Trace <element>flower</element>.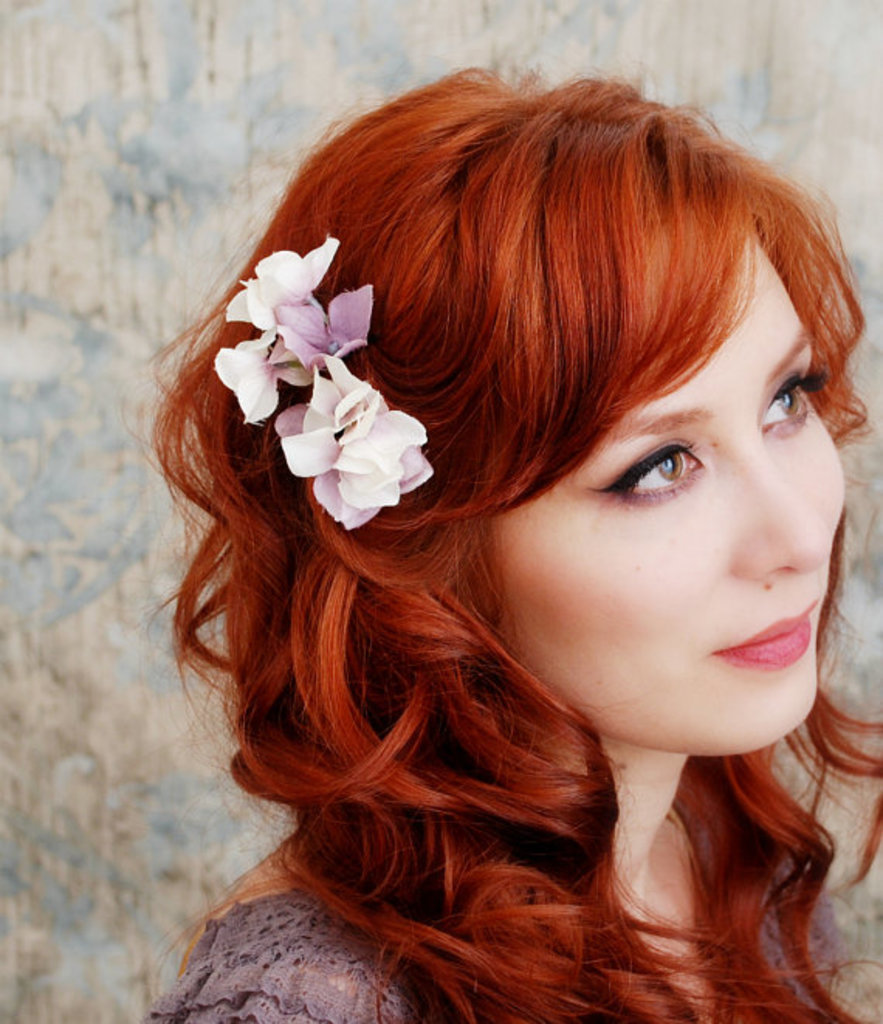
Traced to l=273, t=364, r=428, b=525.
